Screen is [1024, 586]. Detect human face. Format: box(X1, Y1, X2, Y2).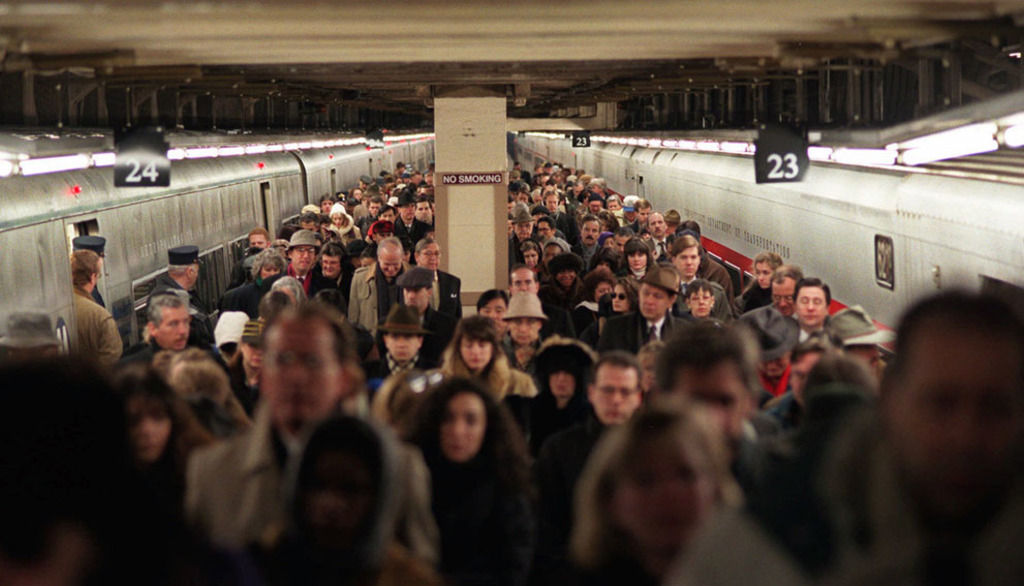
box(894, 330, 1023, 513).
